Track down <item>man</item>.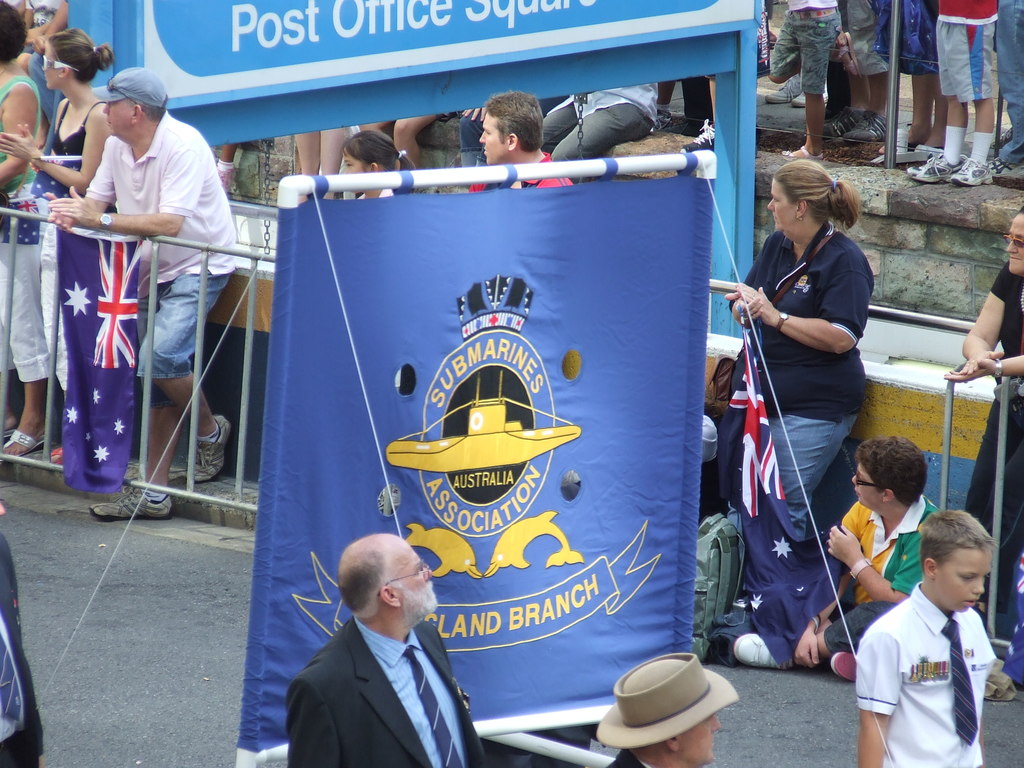
Tracked to <box>466,90,573,193</box>.
